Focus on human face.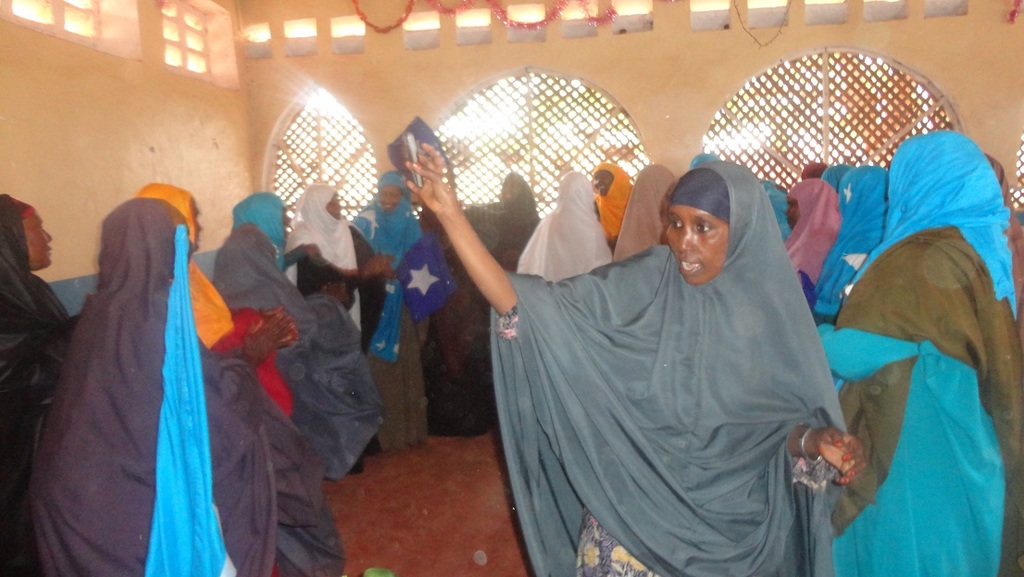
Focused at bbox=[20, 211, 56, 267].
